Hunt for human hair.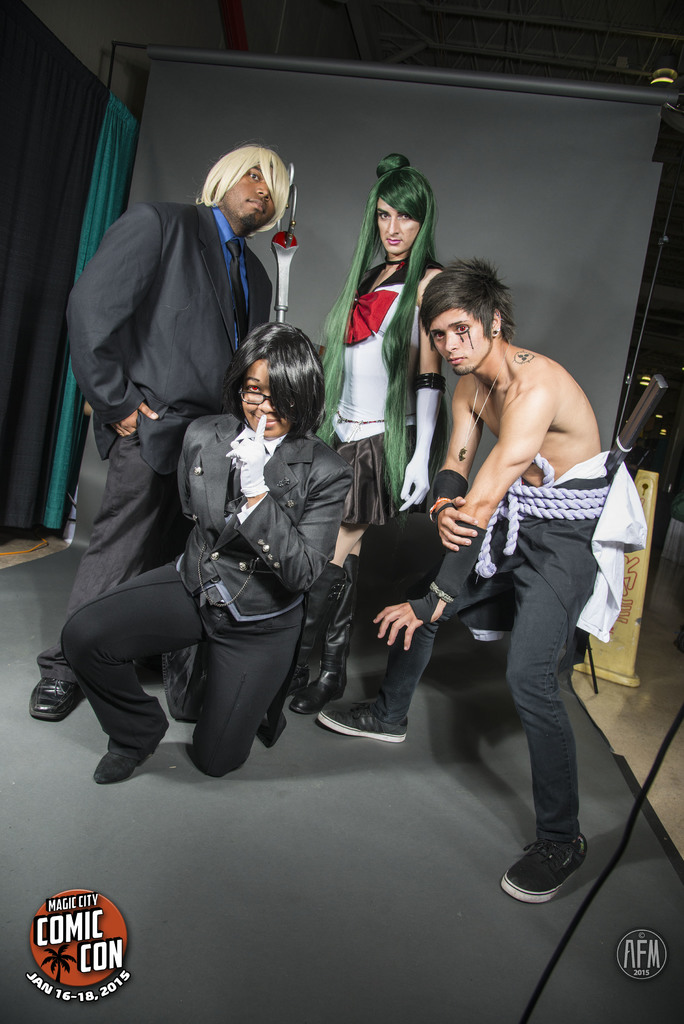
Hunted down at bbox(313, 155, 437, 510).
